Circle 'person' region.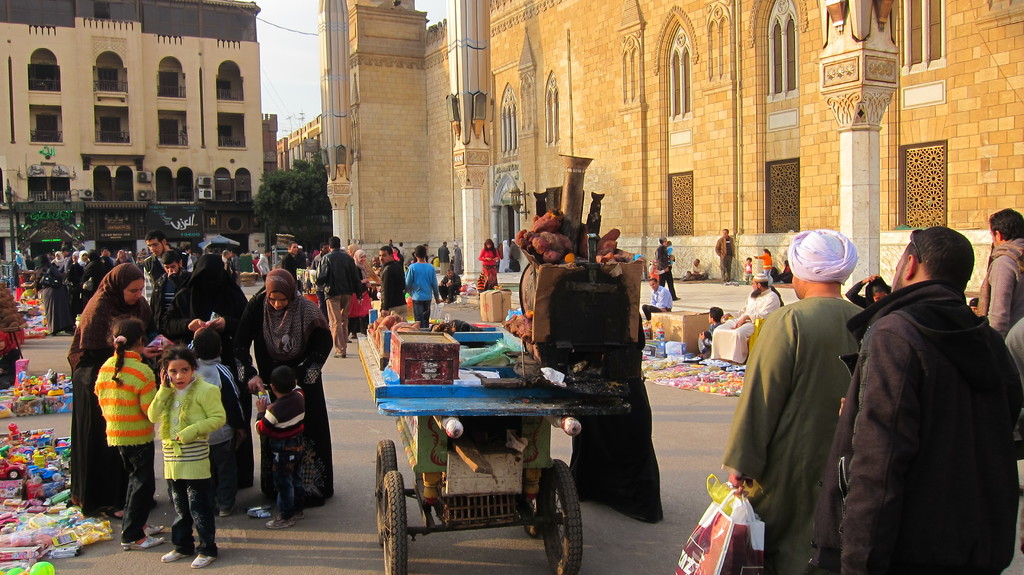
Region: bbox=[303, 240, 331, 324].
